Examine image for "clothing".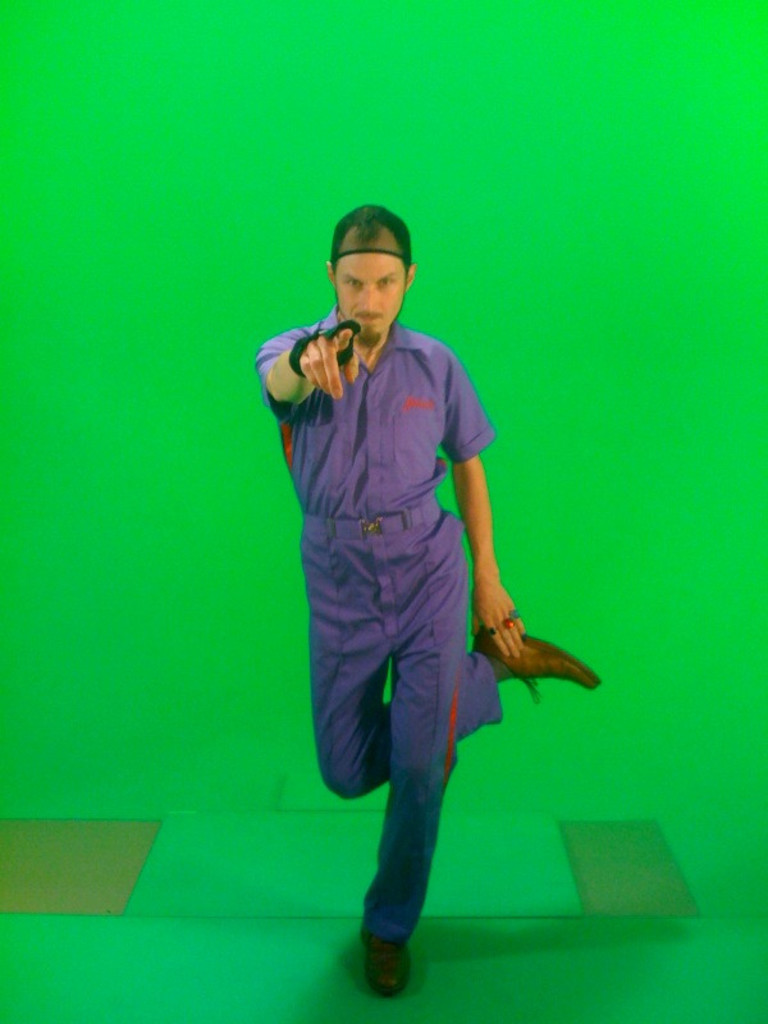
Examination result: bbox(256, 308, 499, 929).
